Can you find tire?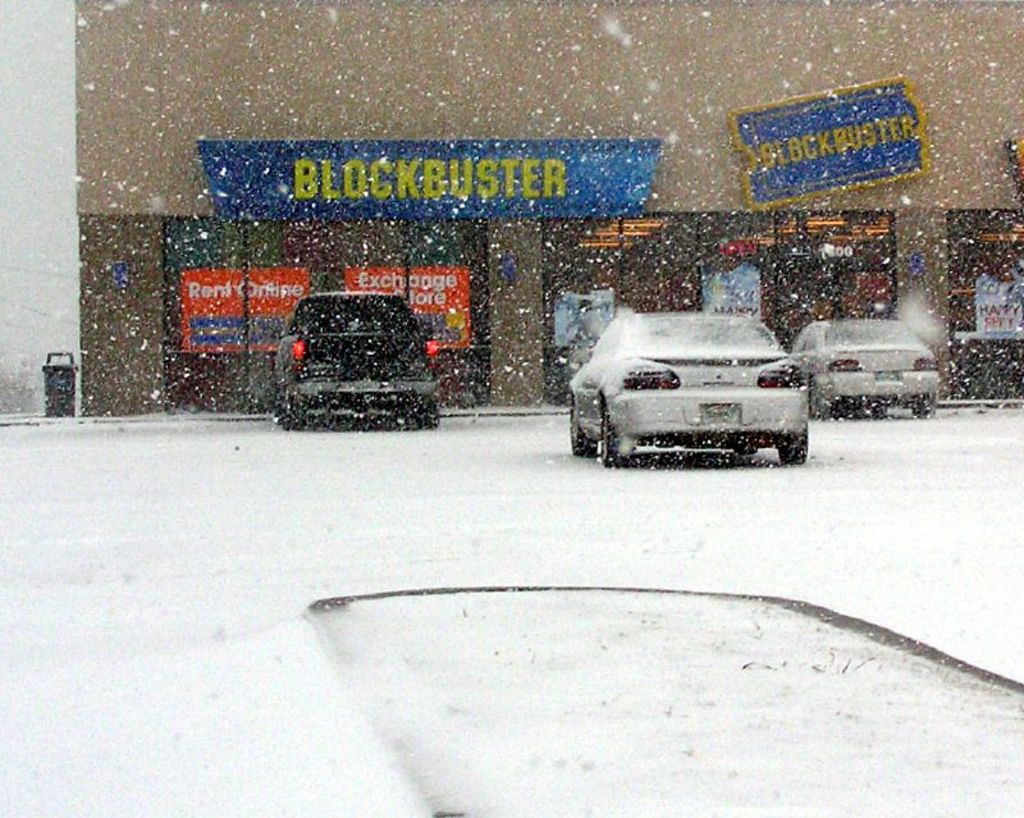
Yes, bounding box: rect(801, 380, 822, 421).
